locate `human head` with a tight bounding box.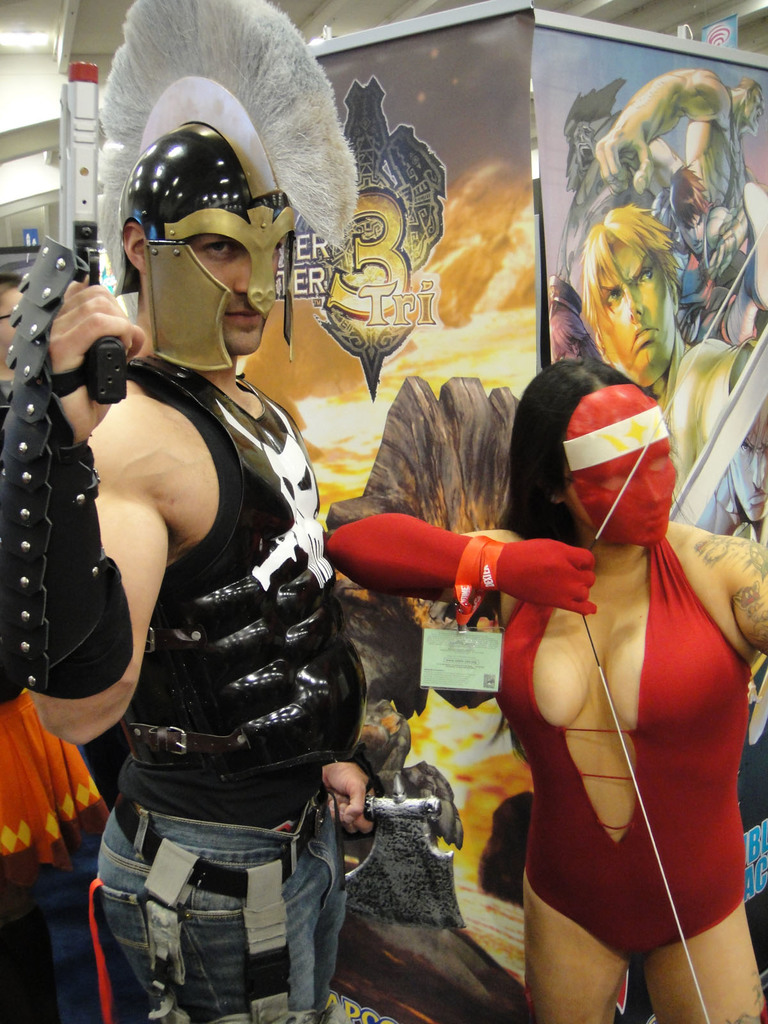
{"x1": 522, "y1": 363, "x2": 675, "y2": 547}.
